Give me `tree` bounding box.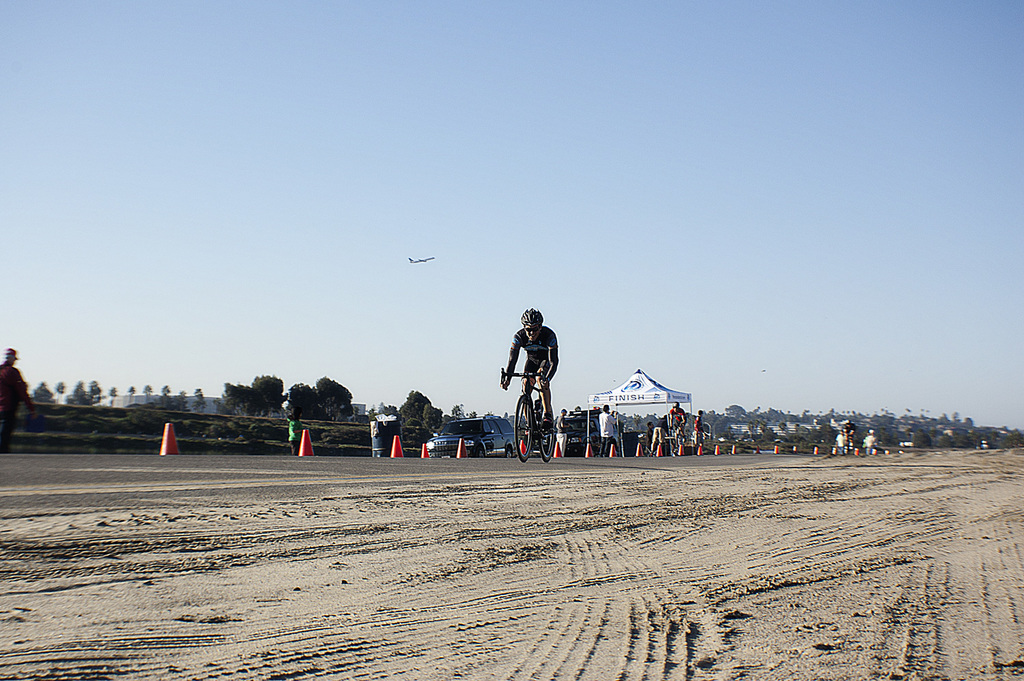
33/382/57/403.
